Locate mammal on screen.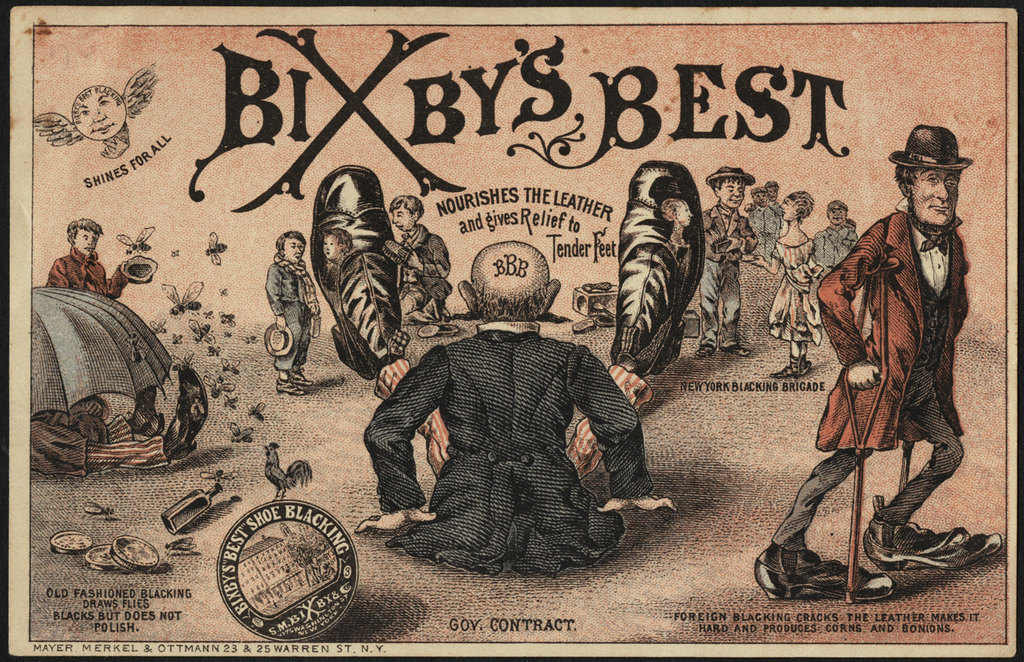
On screen at left=657, top=199, right=692, bottom=248.
